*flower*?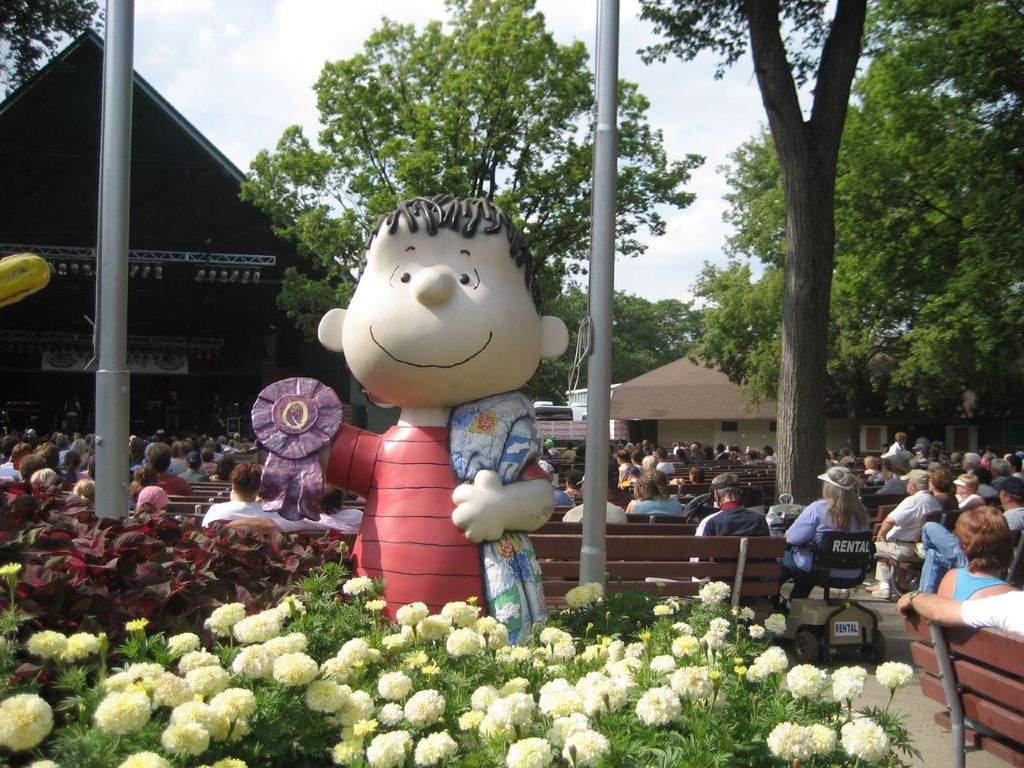
[left=280, top=591, right=310, bottom=623]
